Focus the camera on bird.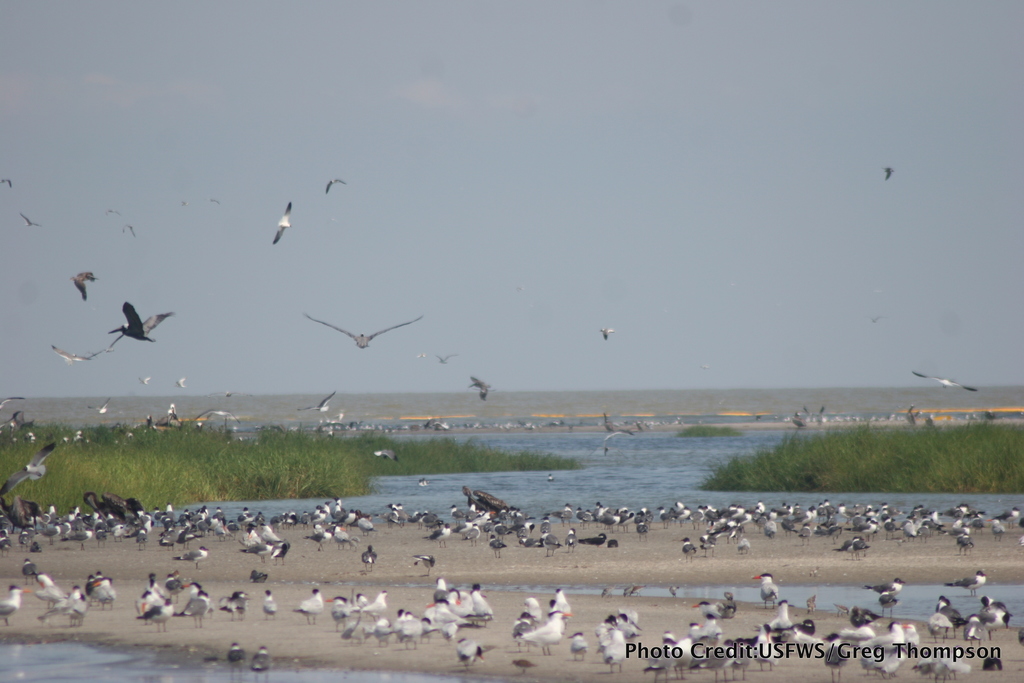
Focus region: crop(57, 345, 98, 376).
